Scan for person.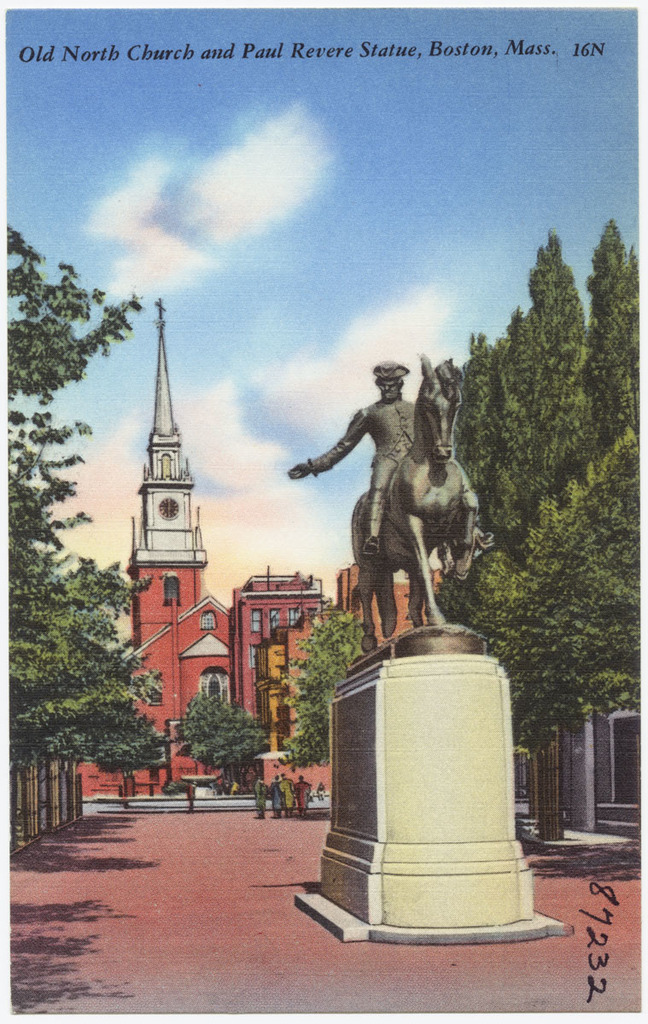
Scan result: <box>188,782,196,810</box>.
